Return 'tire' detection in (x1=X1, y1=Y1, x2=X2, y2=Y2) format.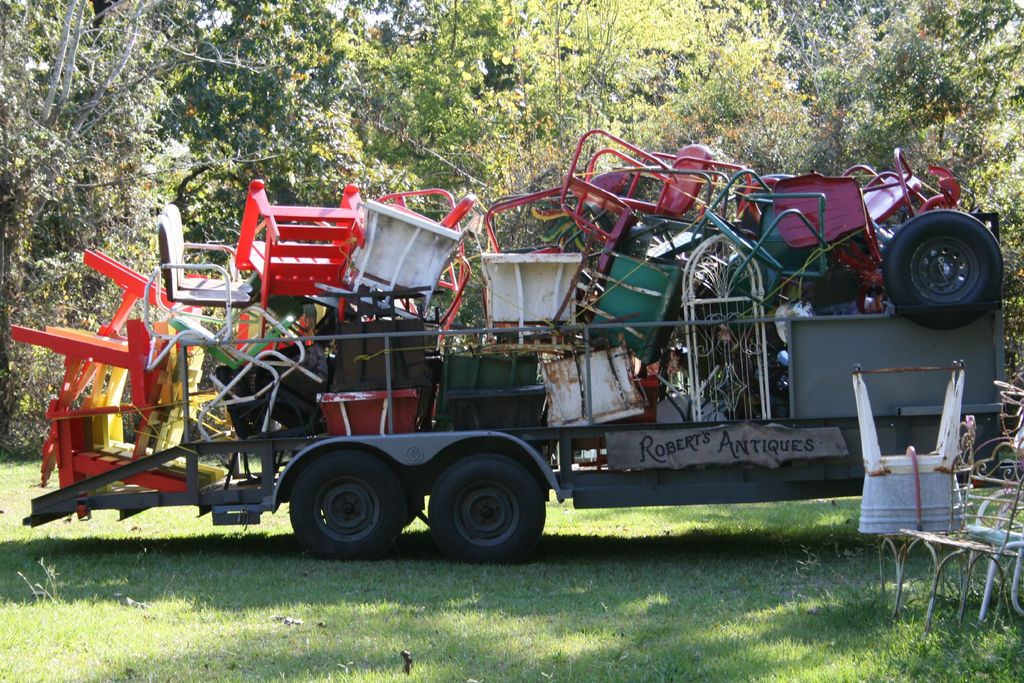
(x1=357, y1=318, x2=394, y2=391).
